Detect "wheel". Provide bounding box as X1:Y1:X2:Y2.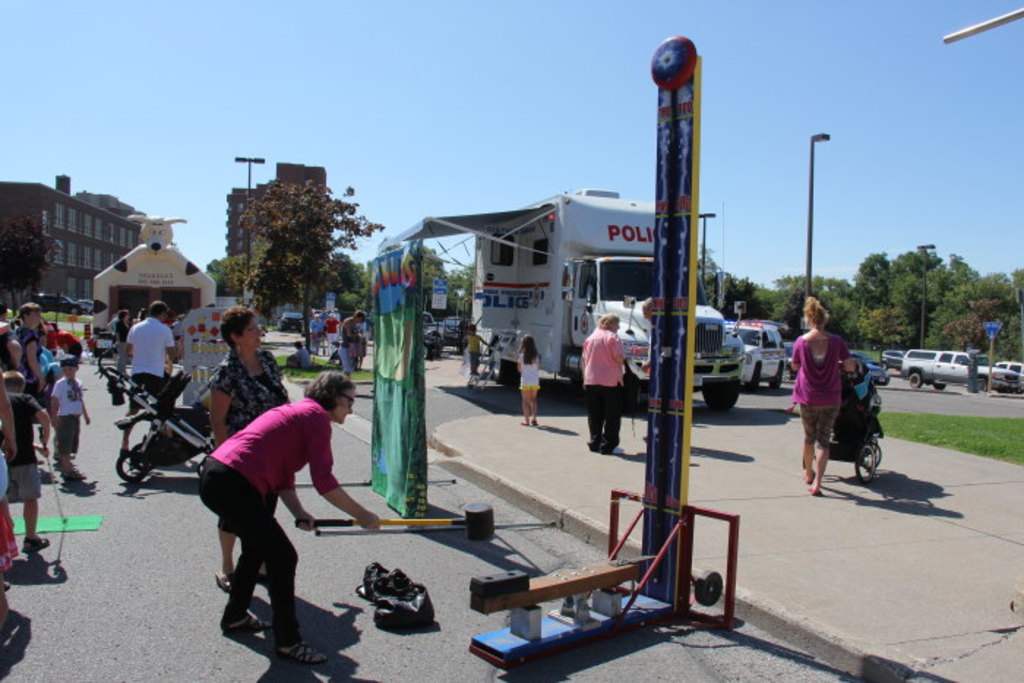
424:345:432:363.
